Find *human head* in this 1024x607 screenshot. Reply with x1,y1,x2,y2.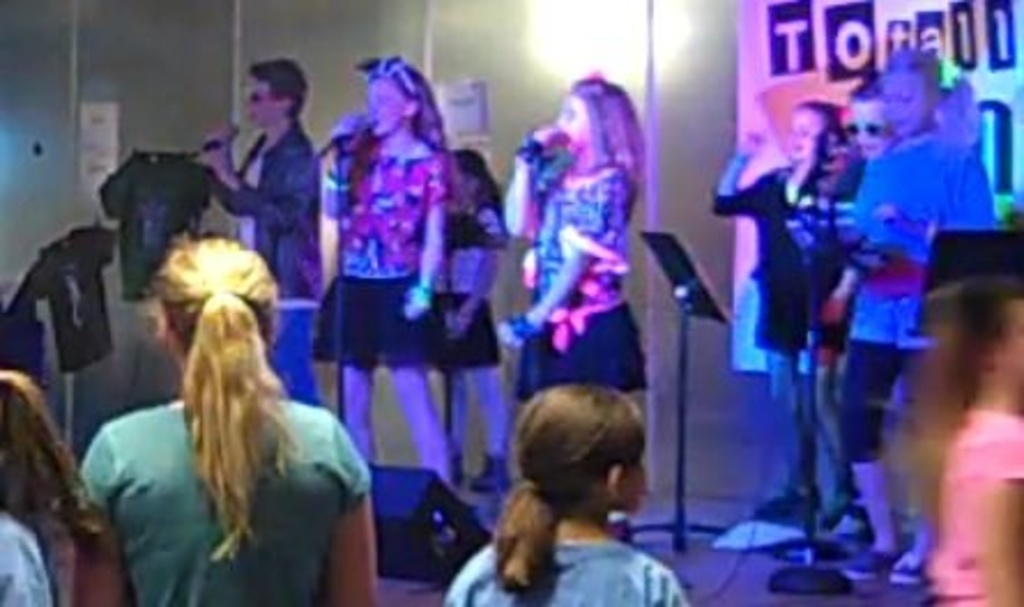
812,124,858,168.
